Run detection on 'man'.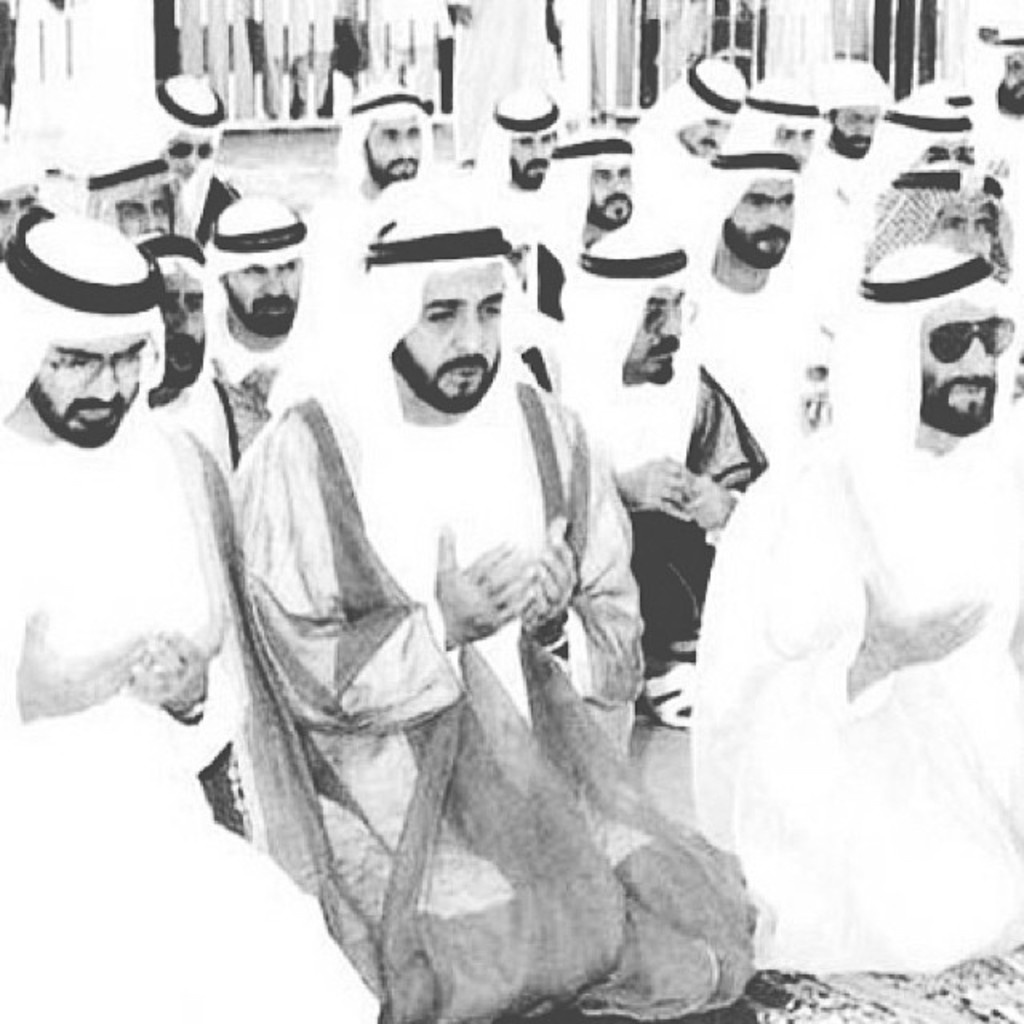
Result: 686, 125, 835, 422.
